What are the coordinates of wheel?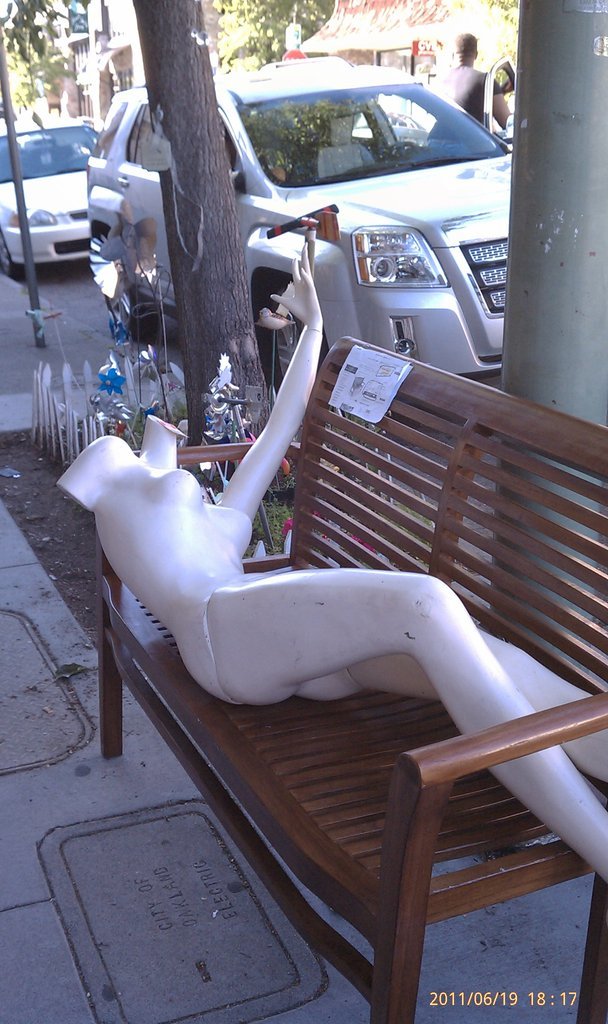
select_region(0, 234, 18, 274).
